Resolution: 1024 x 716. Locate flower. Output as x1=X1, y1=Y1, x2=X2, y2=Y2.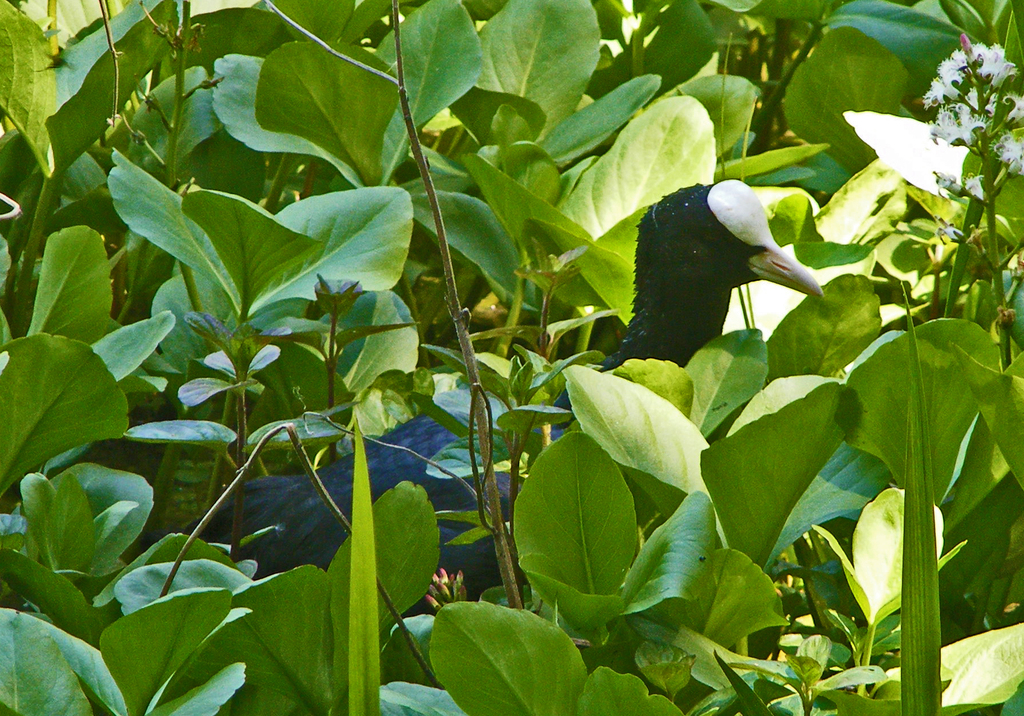
x1=1004, y1=98, x2=1023, y2=123.
